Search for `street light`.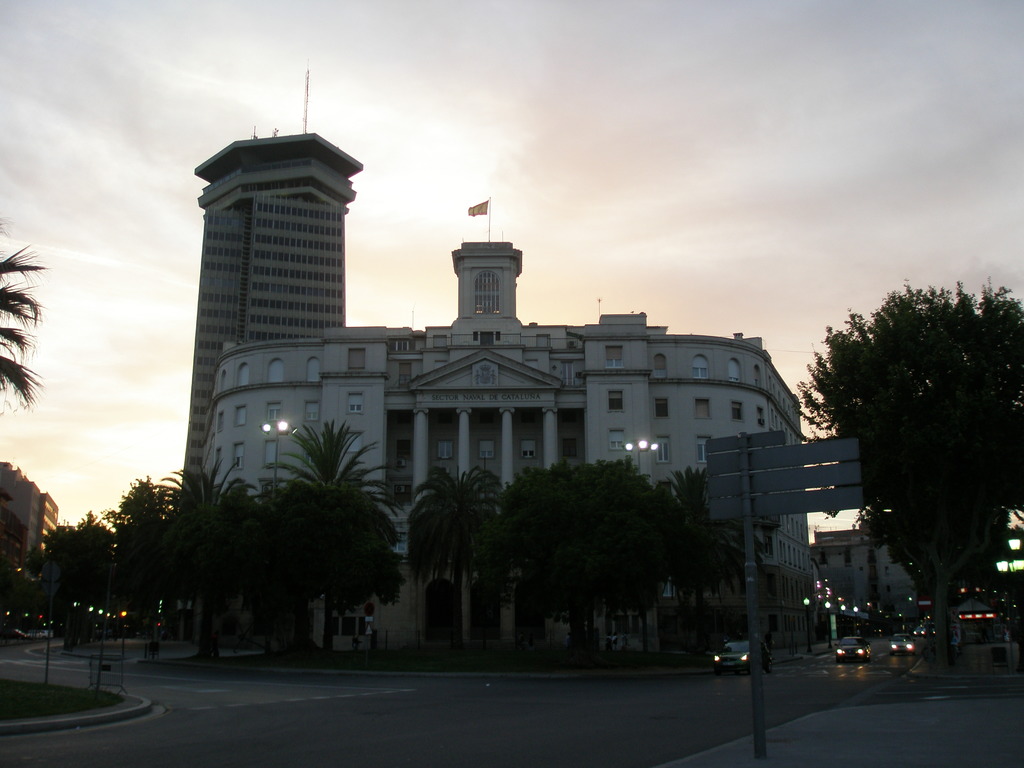
Found at 841, 603, 846, 636.
